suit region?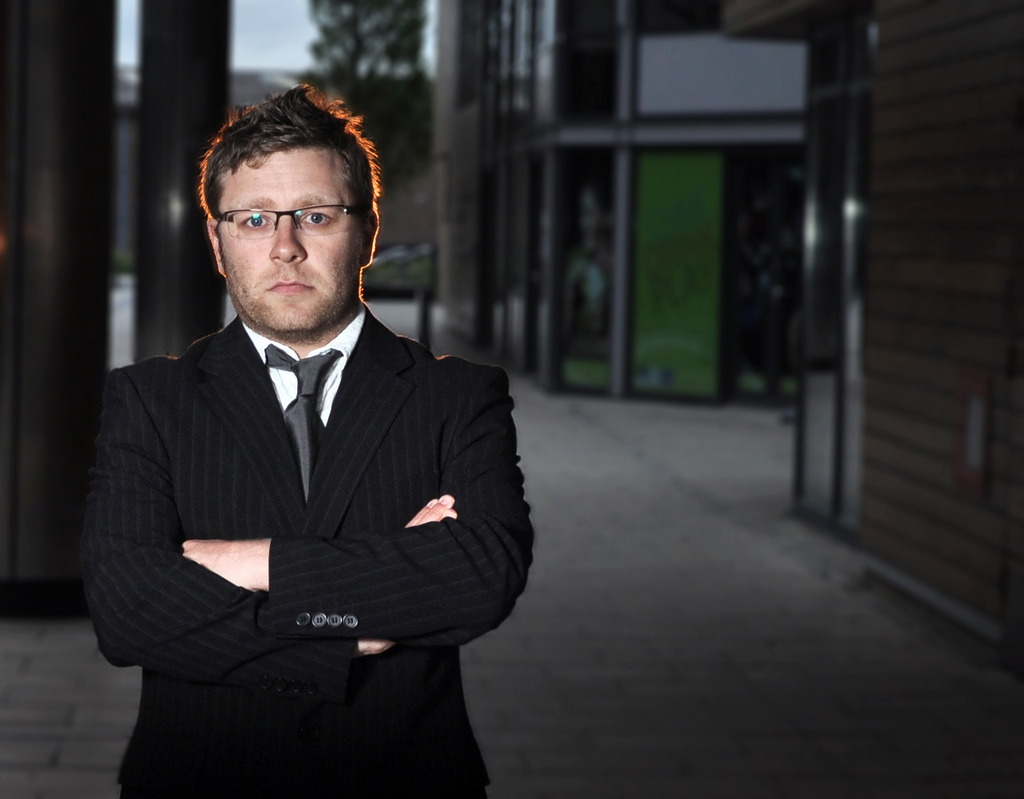
{"x1": 81, "y1": 238, "x2": 539, "y2": 736}
